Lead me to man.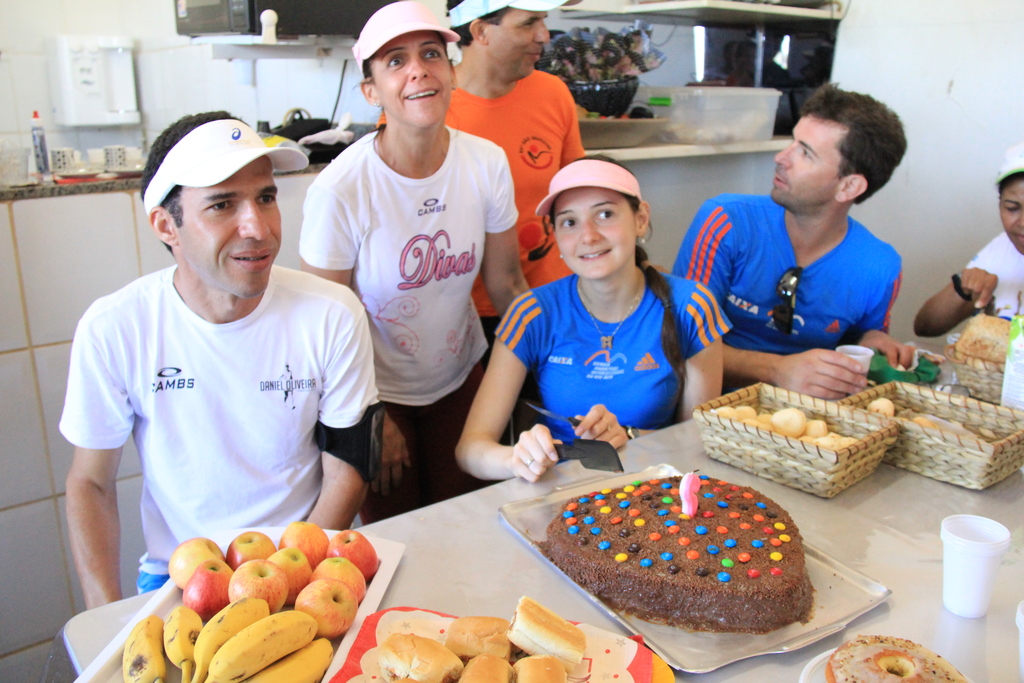
Lead to (x1=376, y1=0, x2=667, y2=447).
